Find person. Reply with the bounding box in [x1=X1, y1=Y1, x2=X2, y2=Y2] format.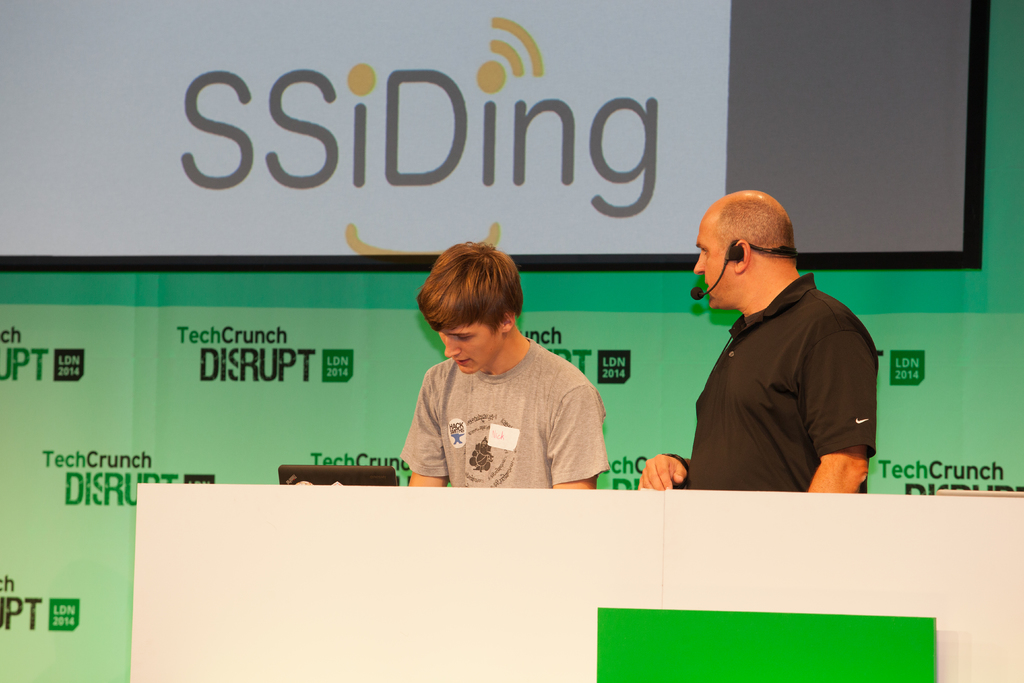
[x1=396, y1=237, x2=615, y2=488].
